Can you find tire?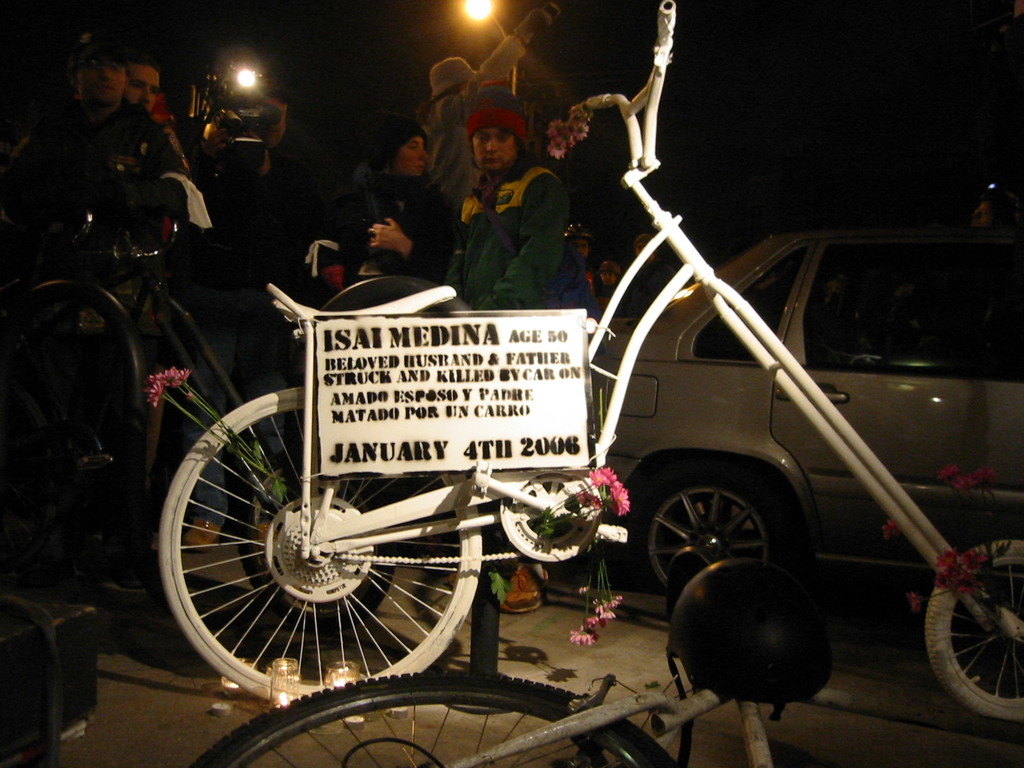
Yes, bounding box: select_region(925, 540, 1023, 719).
